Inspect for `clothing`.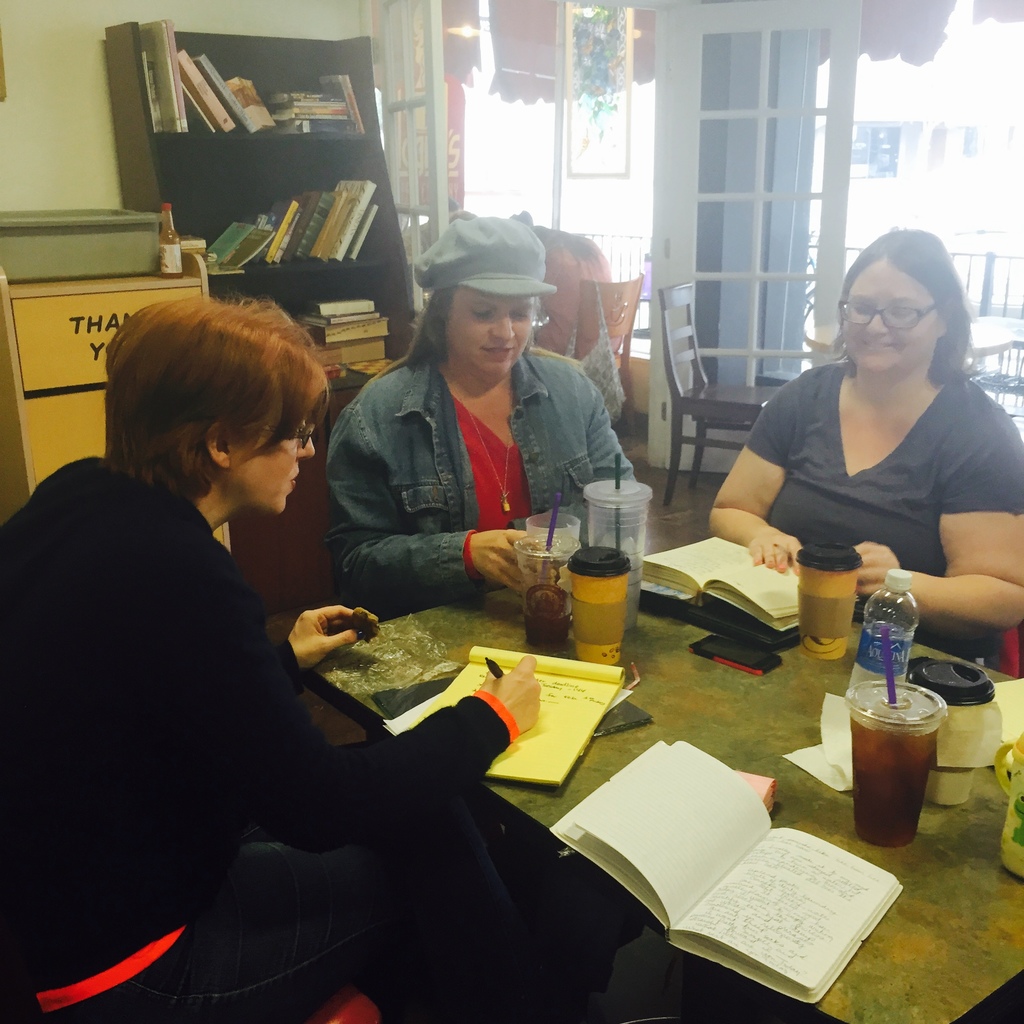
Inspection: bbox=[27, 351, 466, 1023].
